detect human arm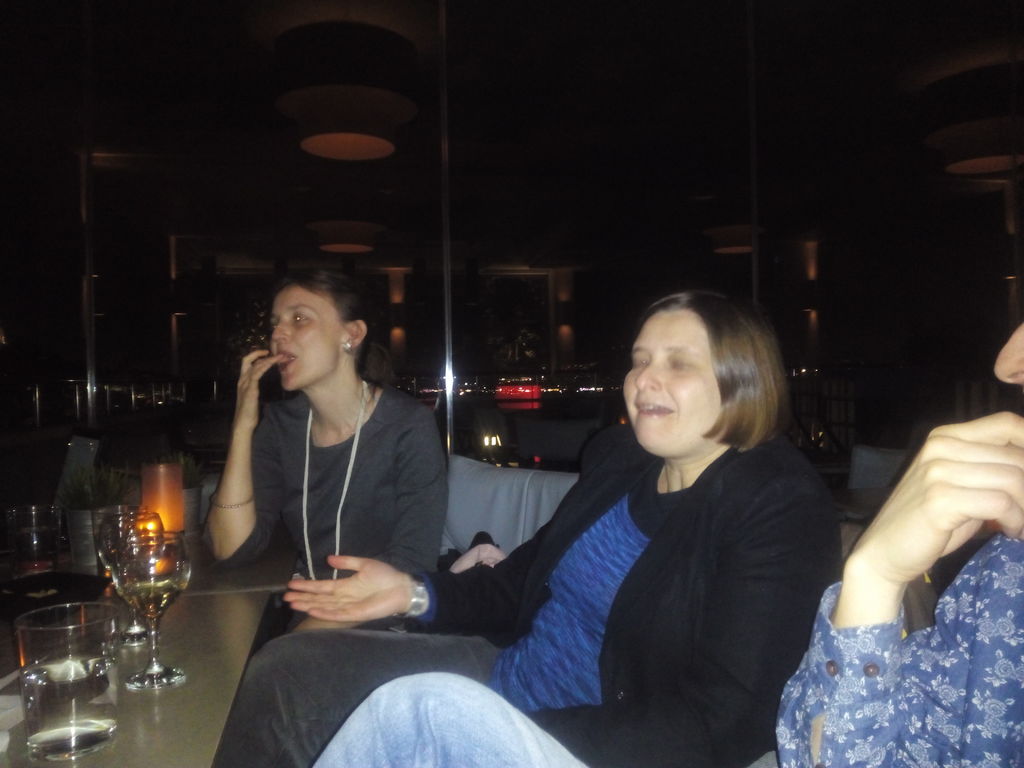
Rect(785, 388, 1013, 736)
